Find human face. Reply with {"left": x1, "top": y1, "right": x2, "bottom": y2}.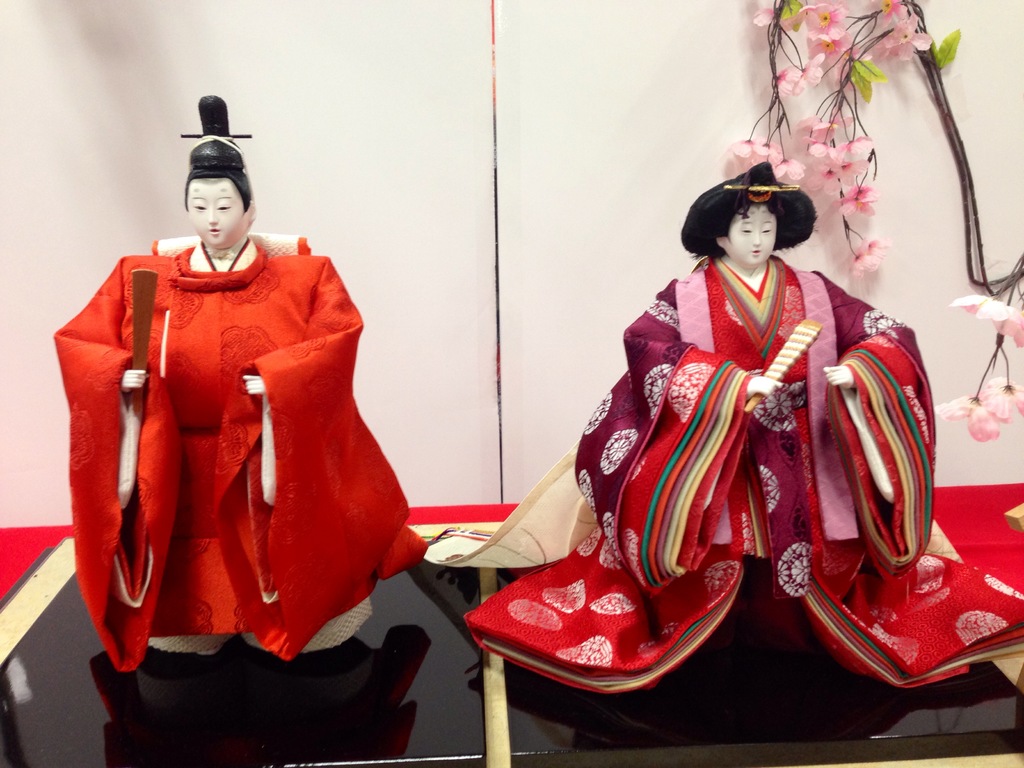
{"left": 721, "top": 205, "right": 778, "bottom": 263}.
